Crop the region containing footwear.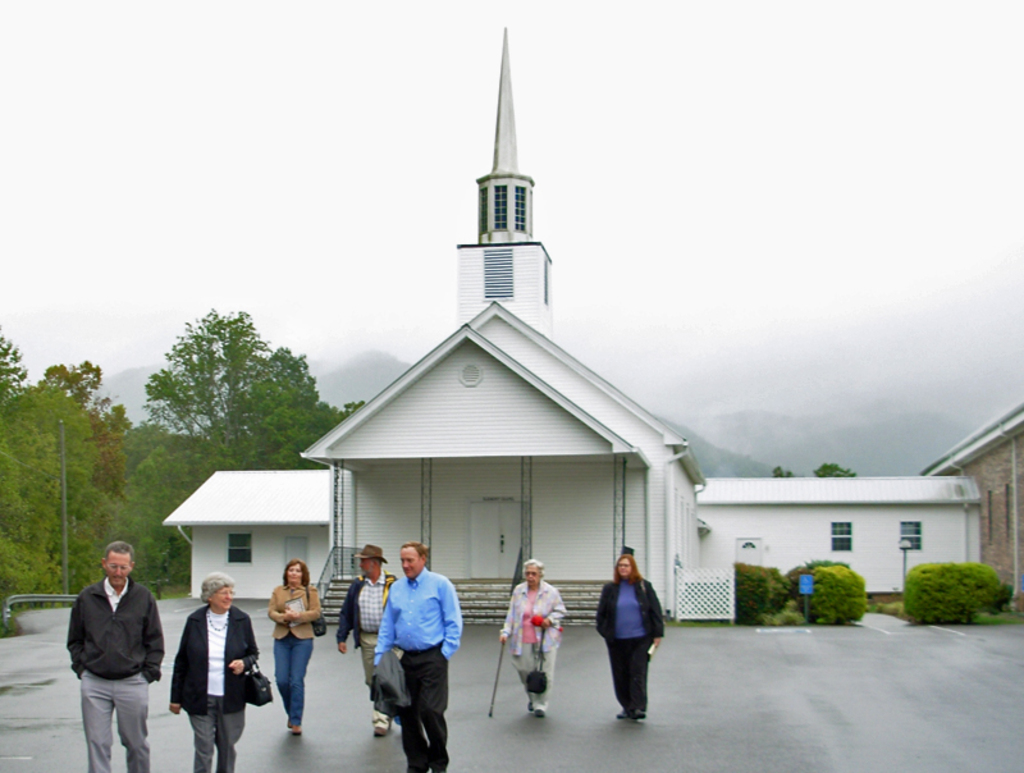
Crop region: pyautogui.locateOnScreen(527, 701, 534, 715).
